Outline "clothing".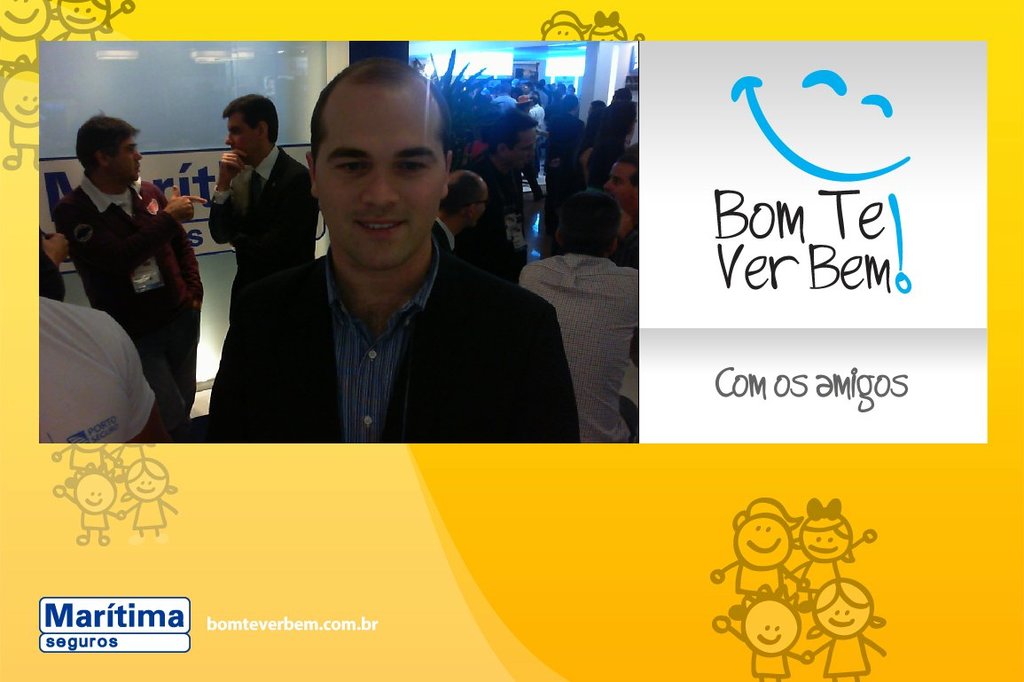
Outline: locate(180, 171, 564, 458).
